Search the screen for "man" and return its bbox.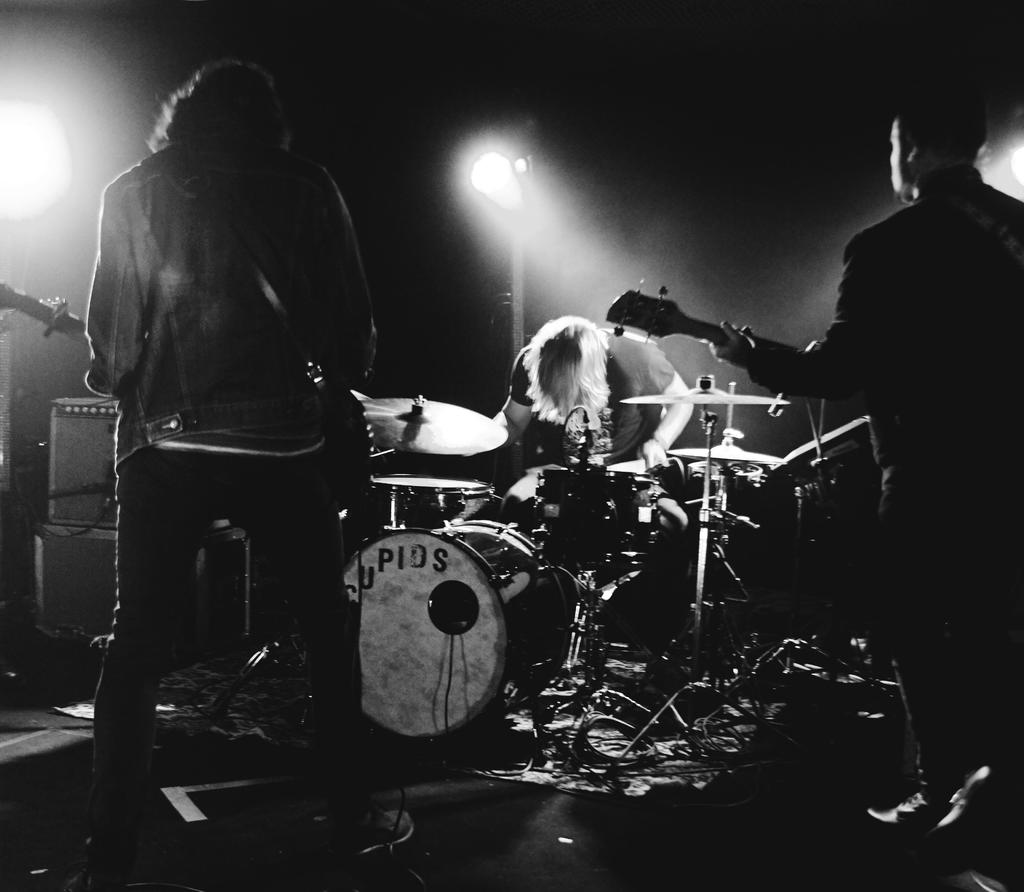
Found: <bbox>723, 97, 1023, 844</bbox>.
